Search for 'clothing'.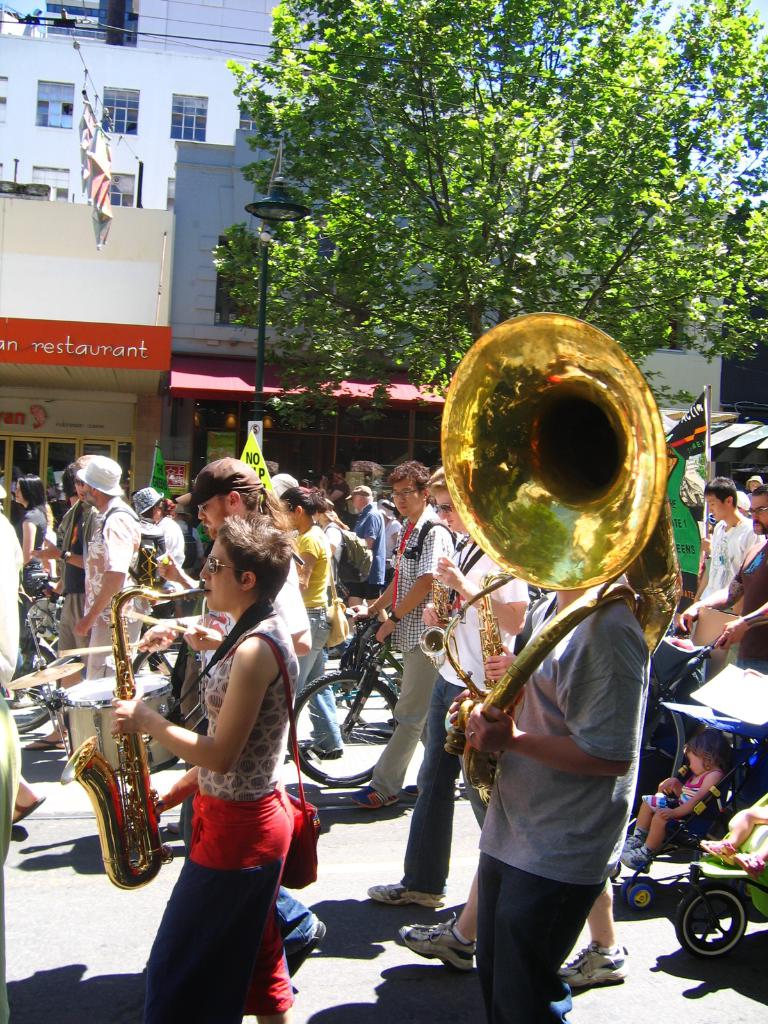
Found at bbox(324, 524, 348, 603).
